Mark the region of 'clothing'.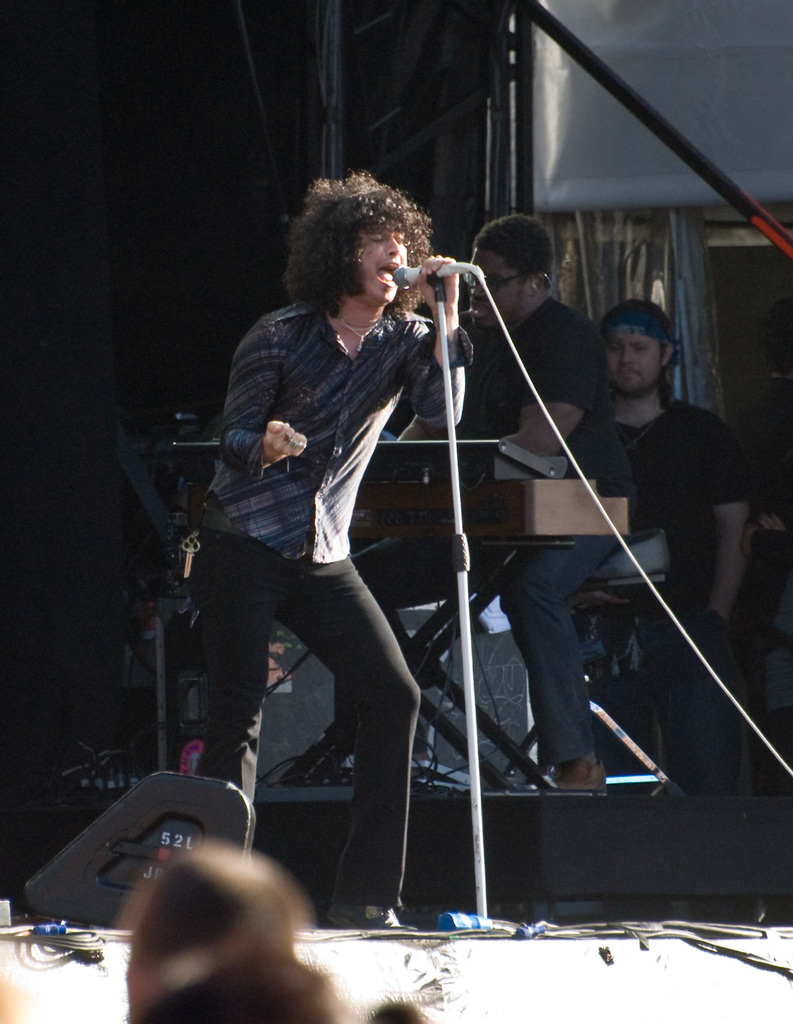
Region: 178 307 445 837.
